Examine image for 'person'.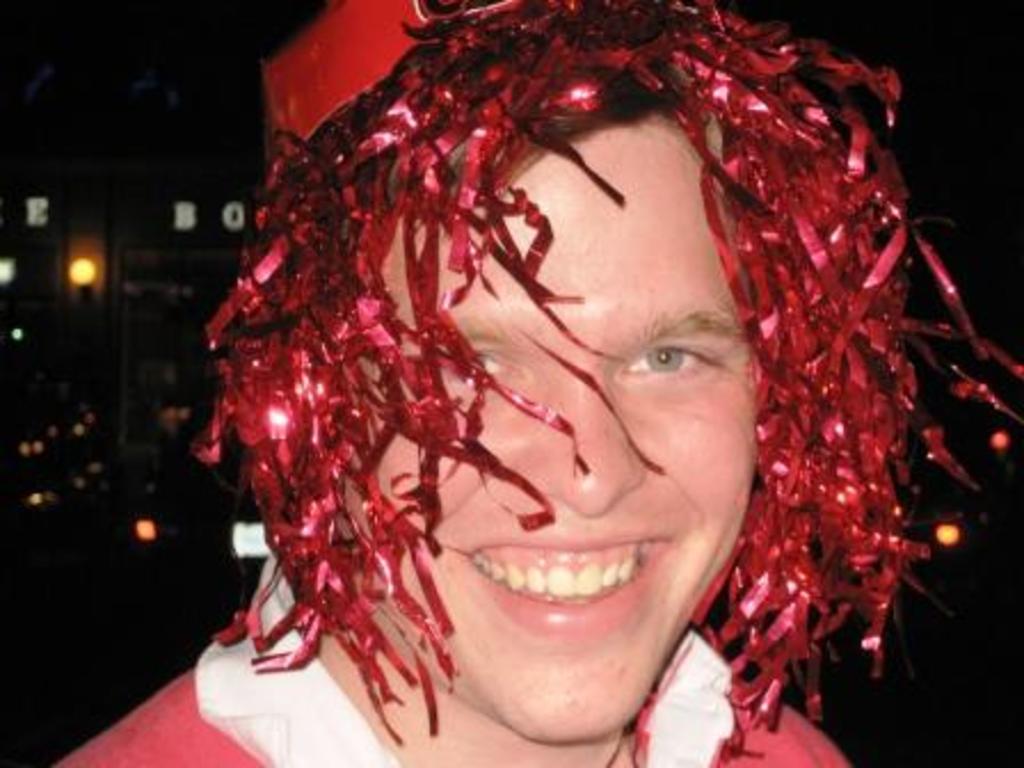
Examination result: detection(34, 0, 1015, 766).
